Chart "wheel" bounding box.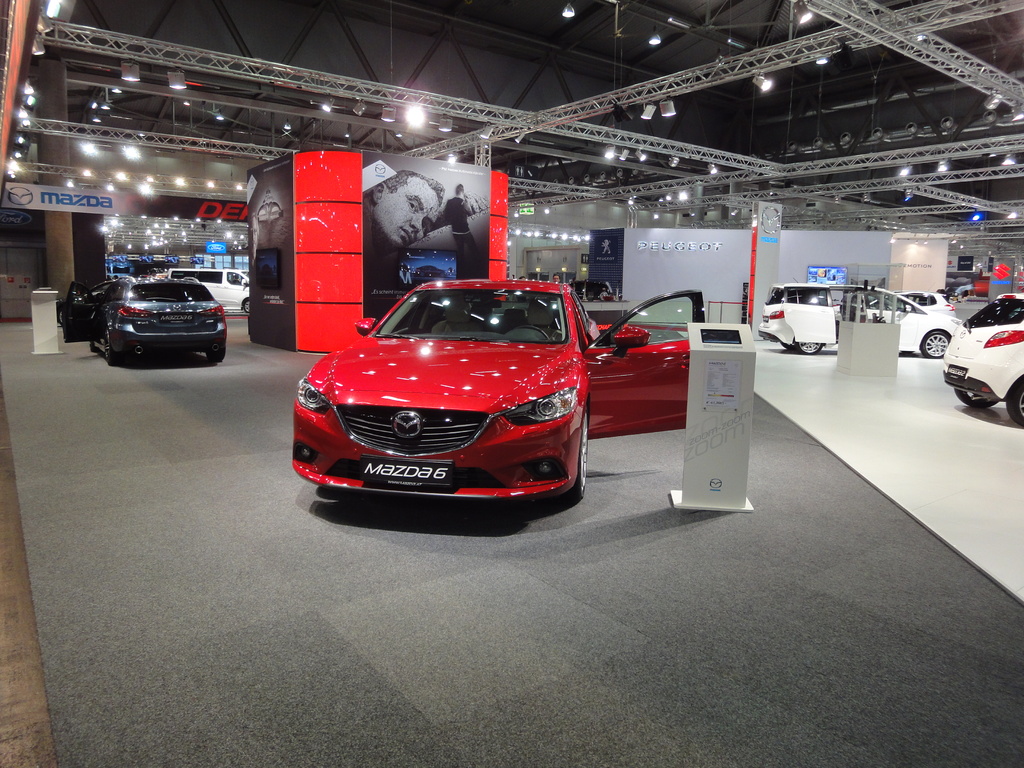
Charted: BBox(205, 344, 226, 362).
